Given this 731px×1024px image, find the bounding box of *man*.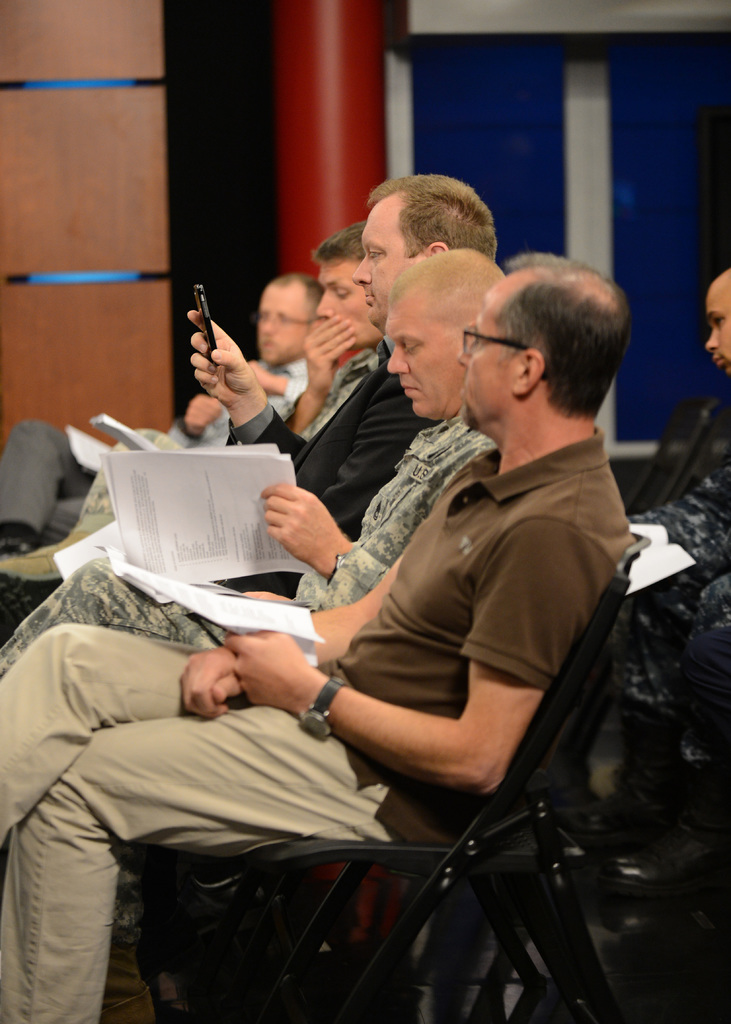
<region>0, 166, 506, 637</region>.
